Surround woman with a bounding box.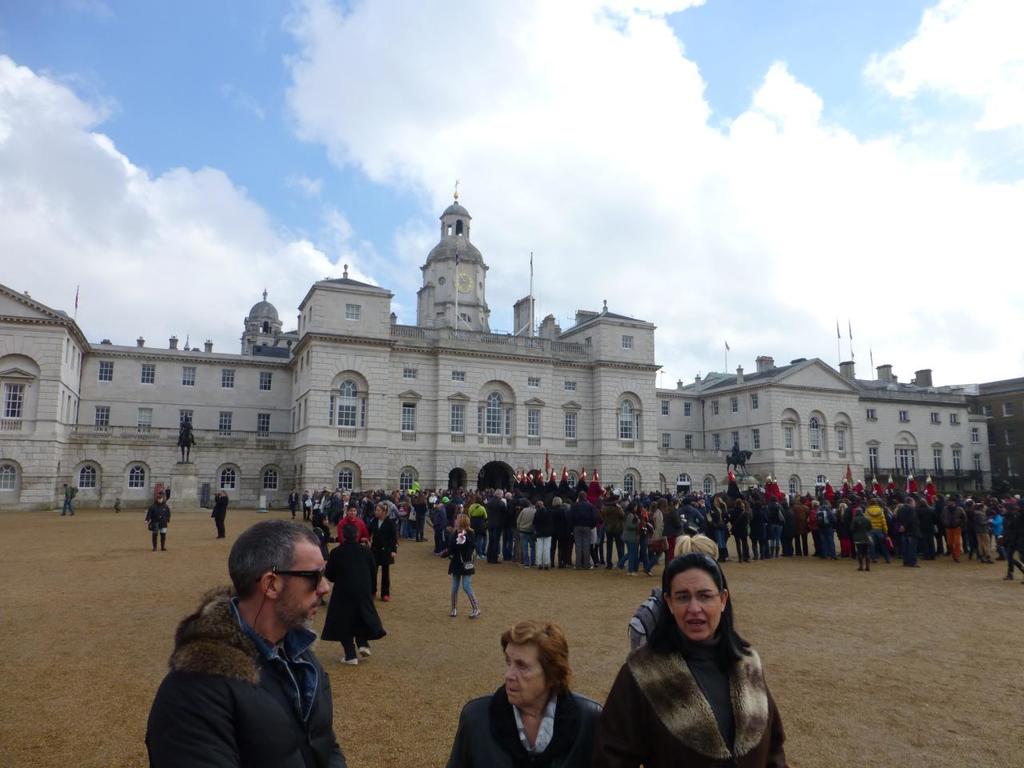
[144, 492, 170, 550].
